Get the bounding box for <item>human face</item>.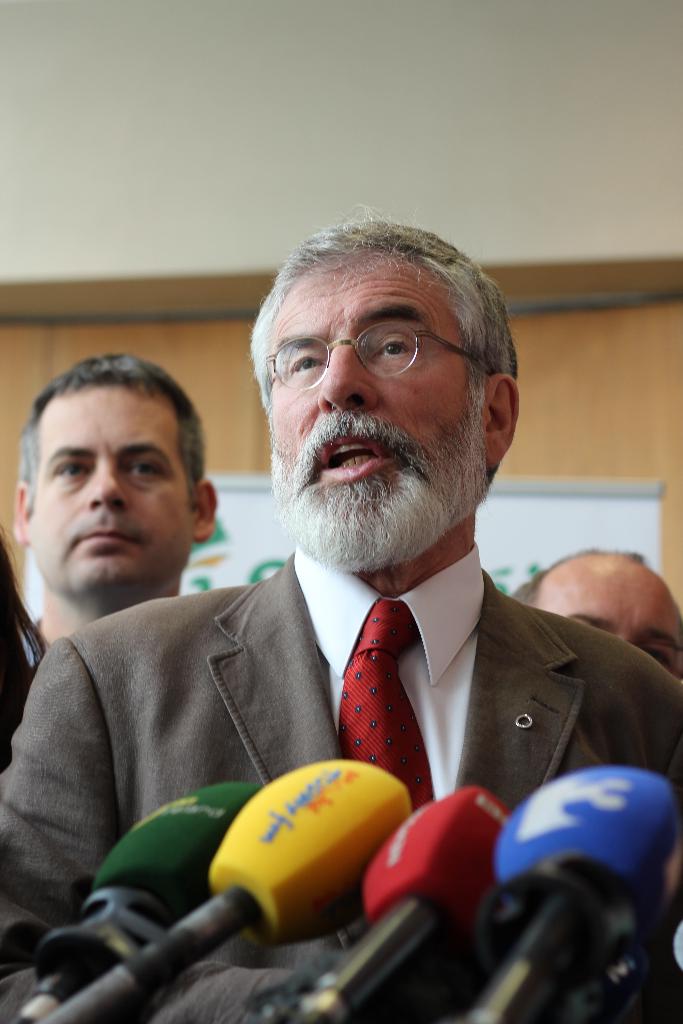
<bbox>46, 395, 188, 579</bbox>.
